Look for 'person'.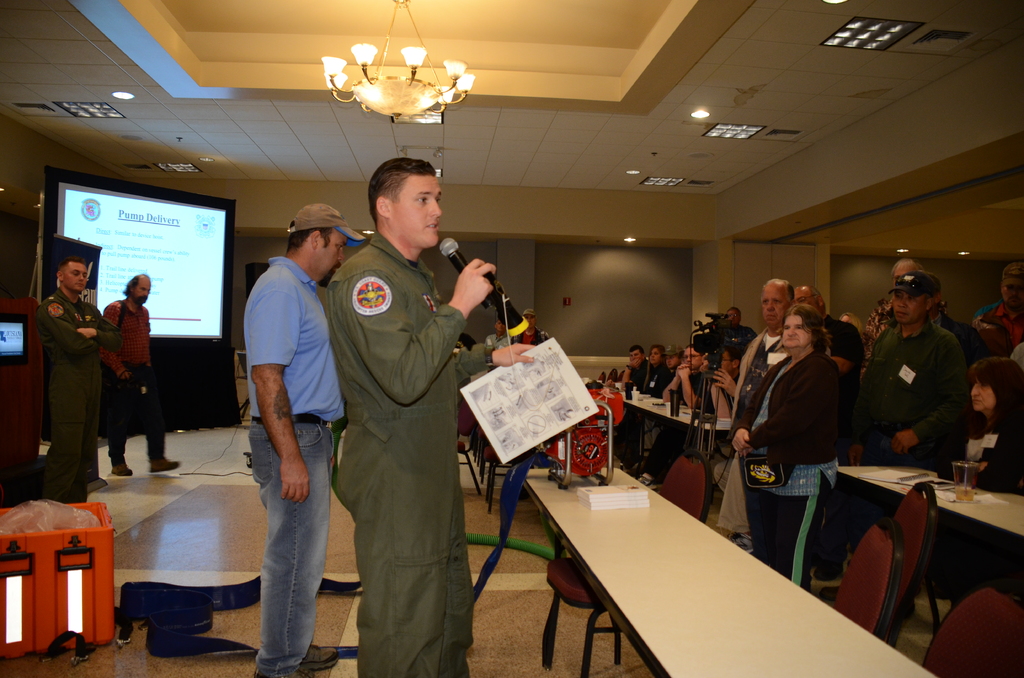
Found: l=729, t=303, r=840, b=592.
